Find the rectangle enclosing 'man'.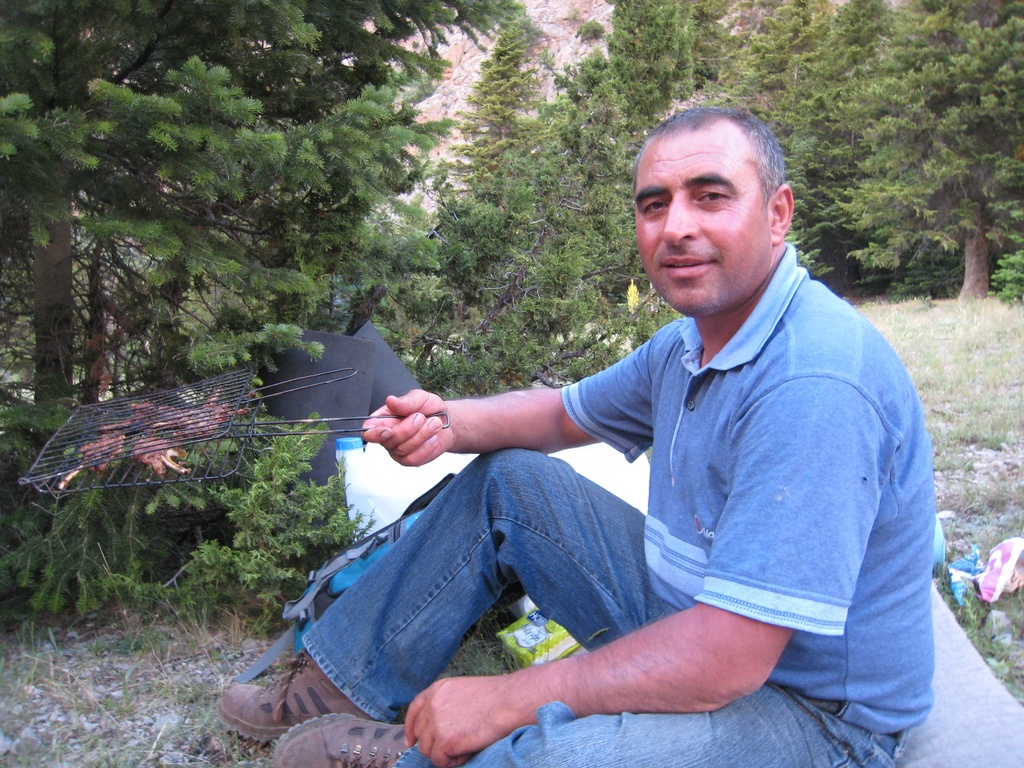
x1=202, y1=72, x2=947, y2=767.
